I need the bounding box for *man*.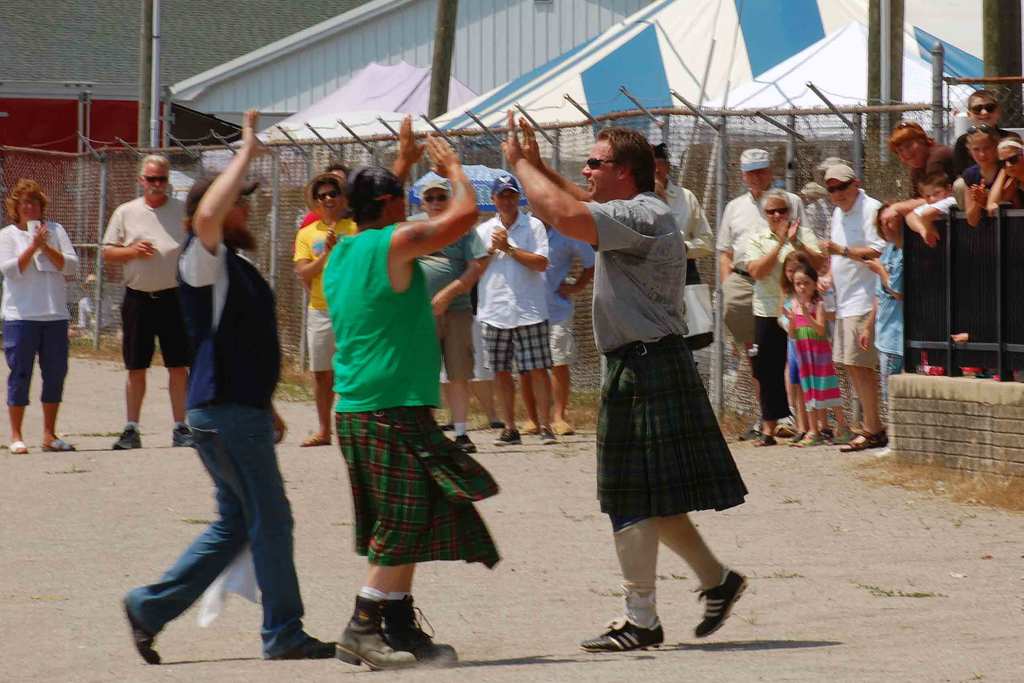
Here it is: detection(824, 162, 899, 452).
